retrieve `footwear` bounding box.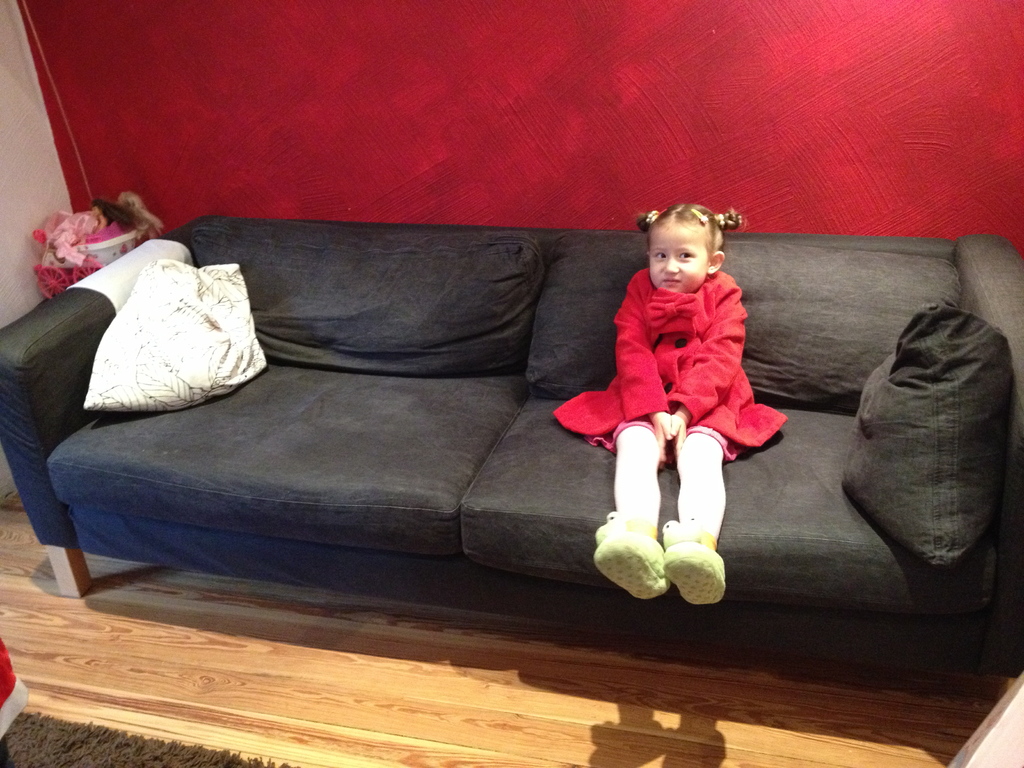
Bounding box: (659, 522, 730, 609).
